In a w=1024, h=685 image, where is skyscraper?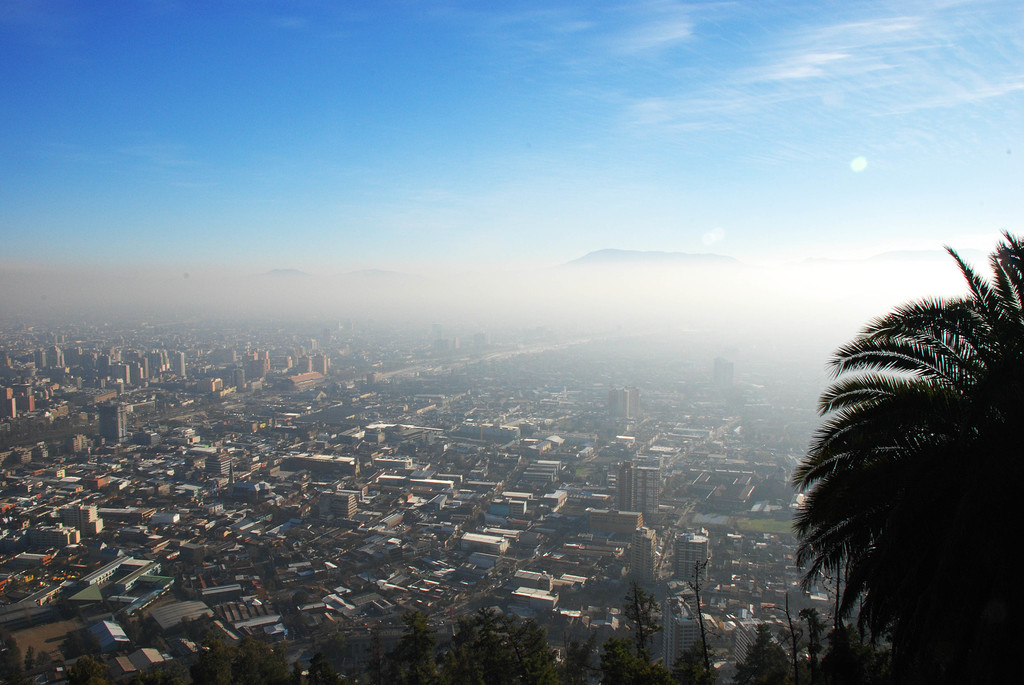
pyautogui.locateOnScreen(314, 354, 325, 376).
